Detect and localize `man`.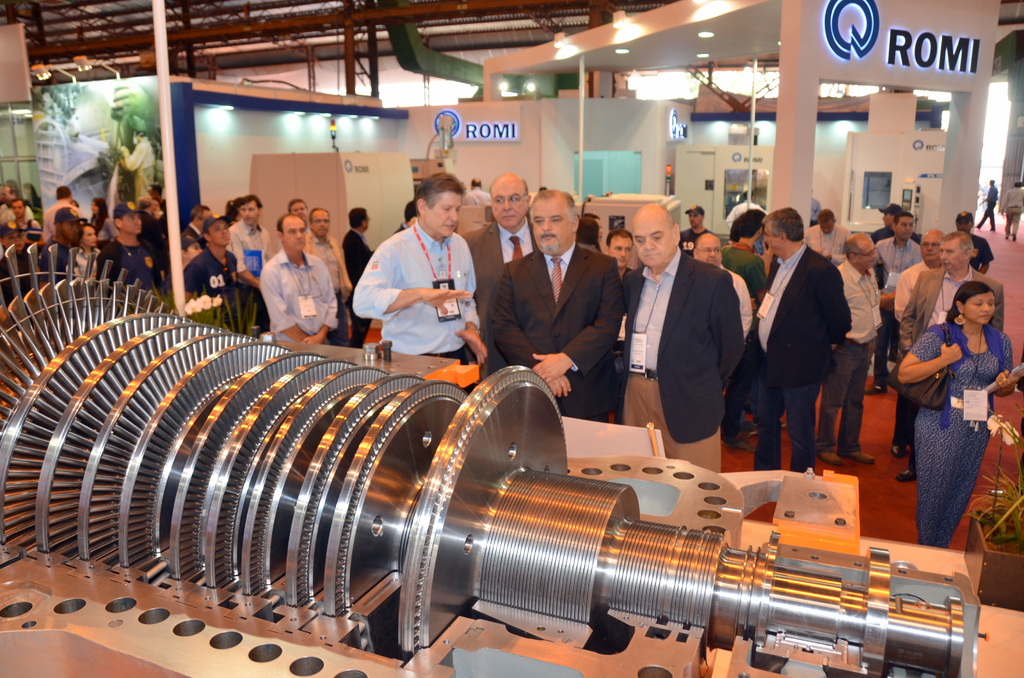
Localized at (353, 174, 483, 398).
